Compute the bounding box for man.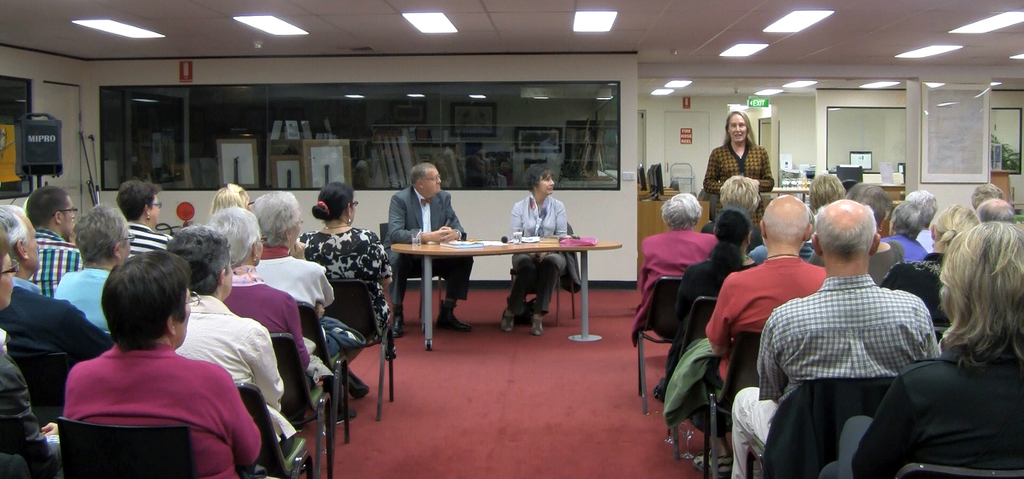
0, 206, 111, 422.
